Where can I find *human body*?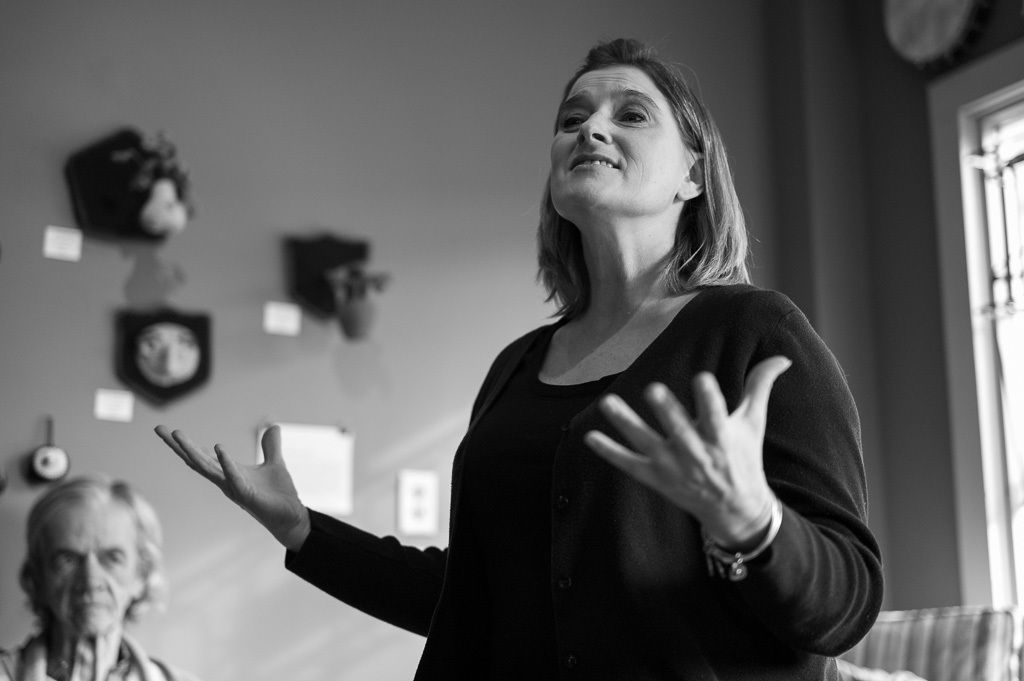
You can find it at select_region(0, 475, 211, 680).
